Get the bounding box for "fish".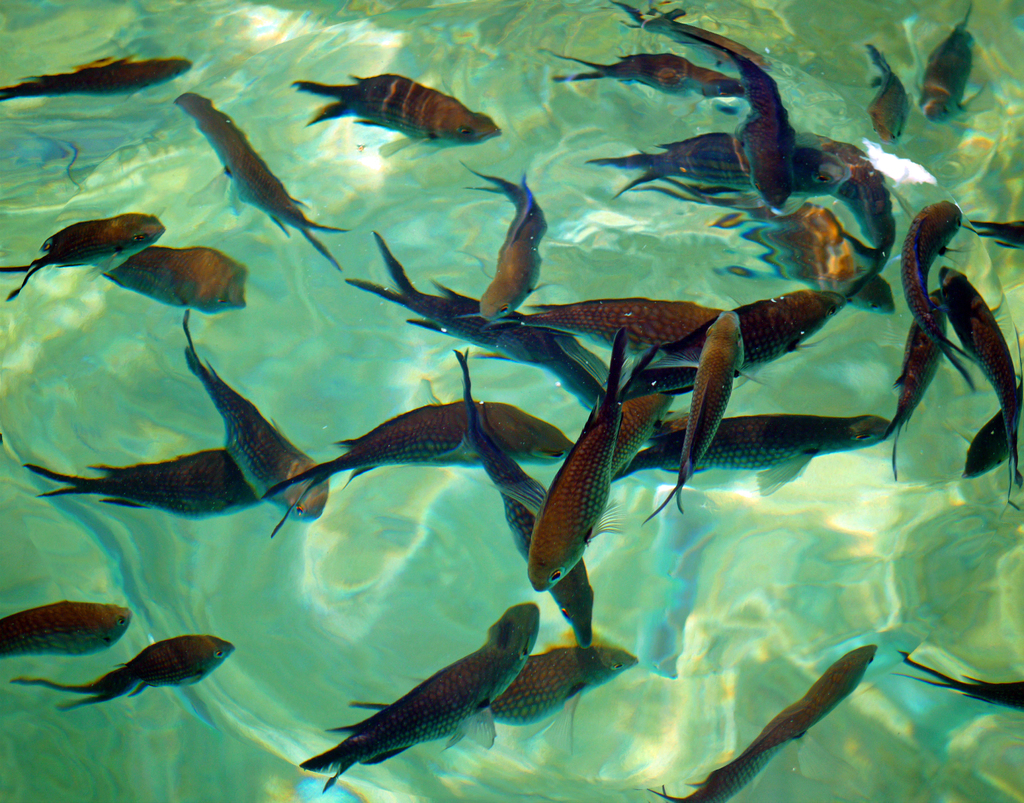
(483, 328, 605, 406).
